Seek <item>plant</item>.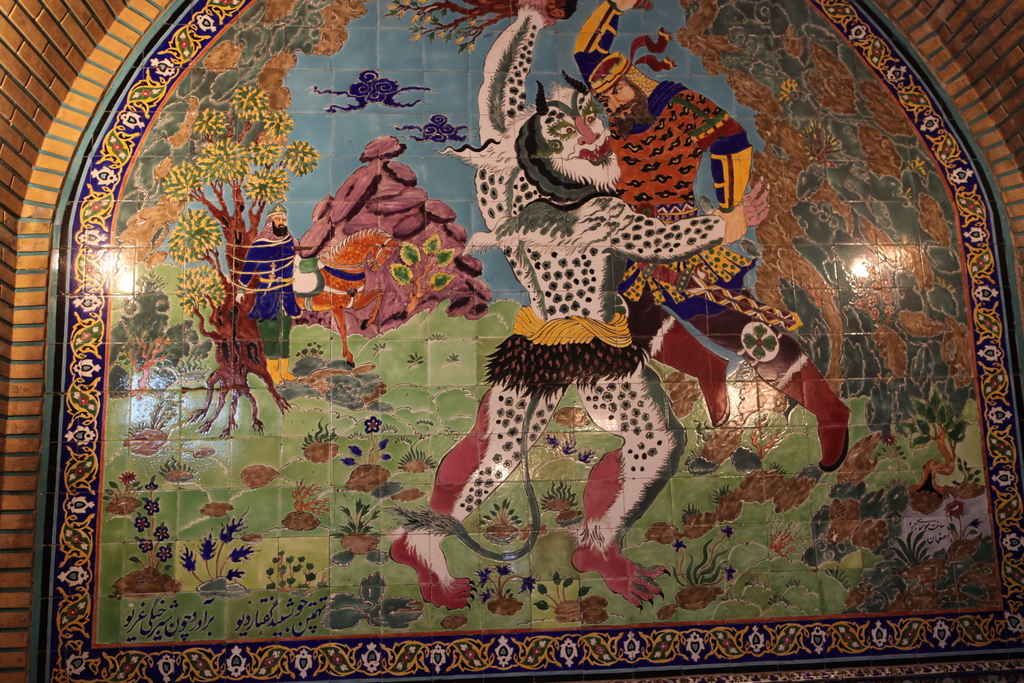
531,569,594,610.
